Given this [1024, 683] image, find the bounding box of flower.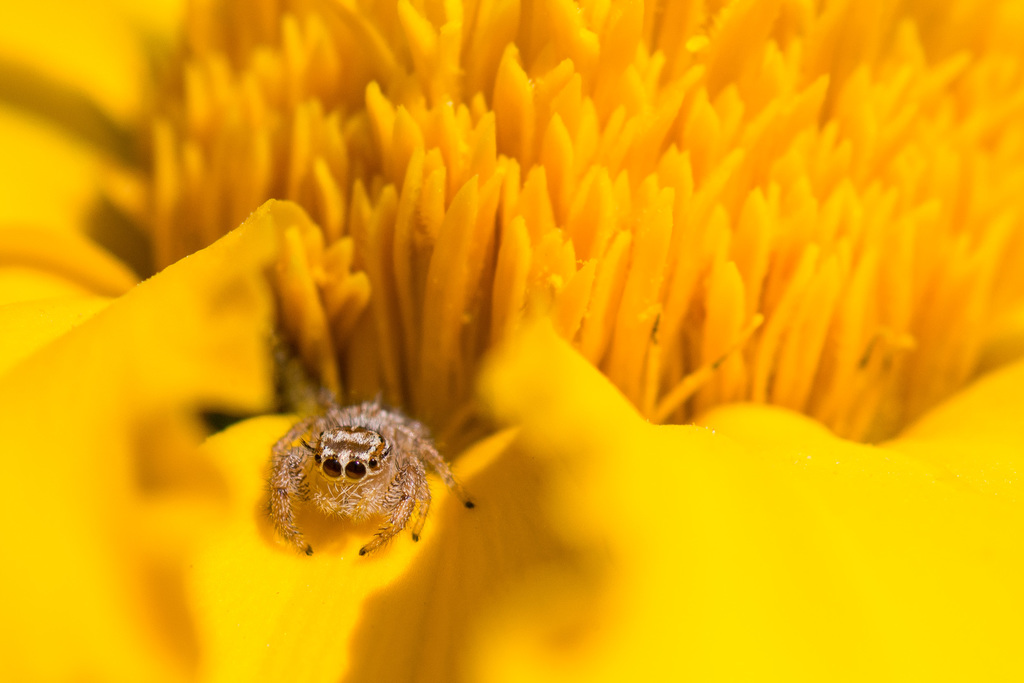
(81, 22, 1002, 600).
